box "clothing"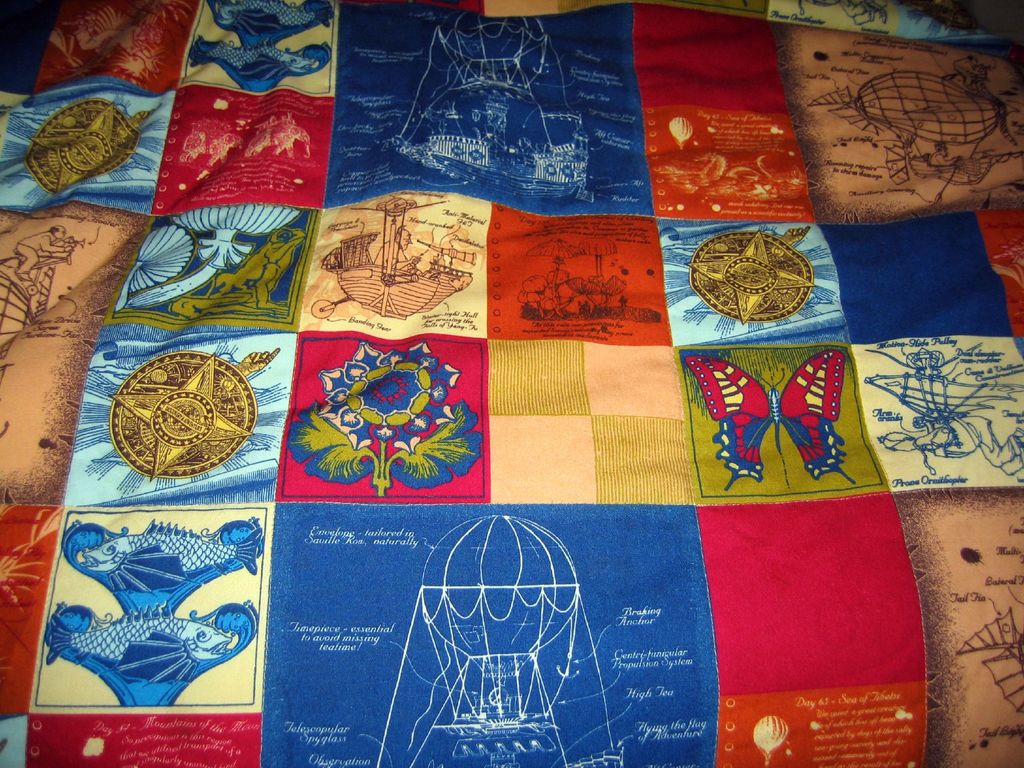
bbox=[45, 606, 237, 663]
